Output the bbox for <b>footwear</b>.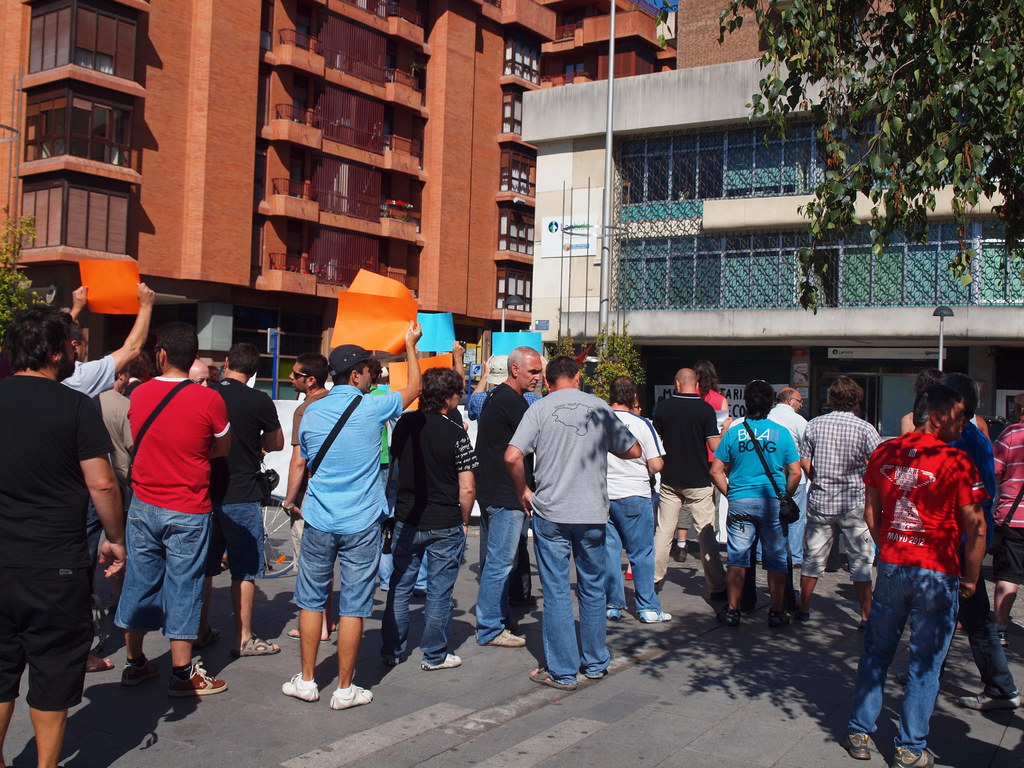
[x1=120, y1=660, x2=163, y2=684].
